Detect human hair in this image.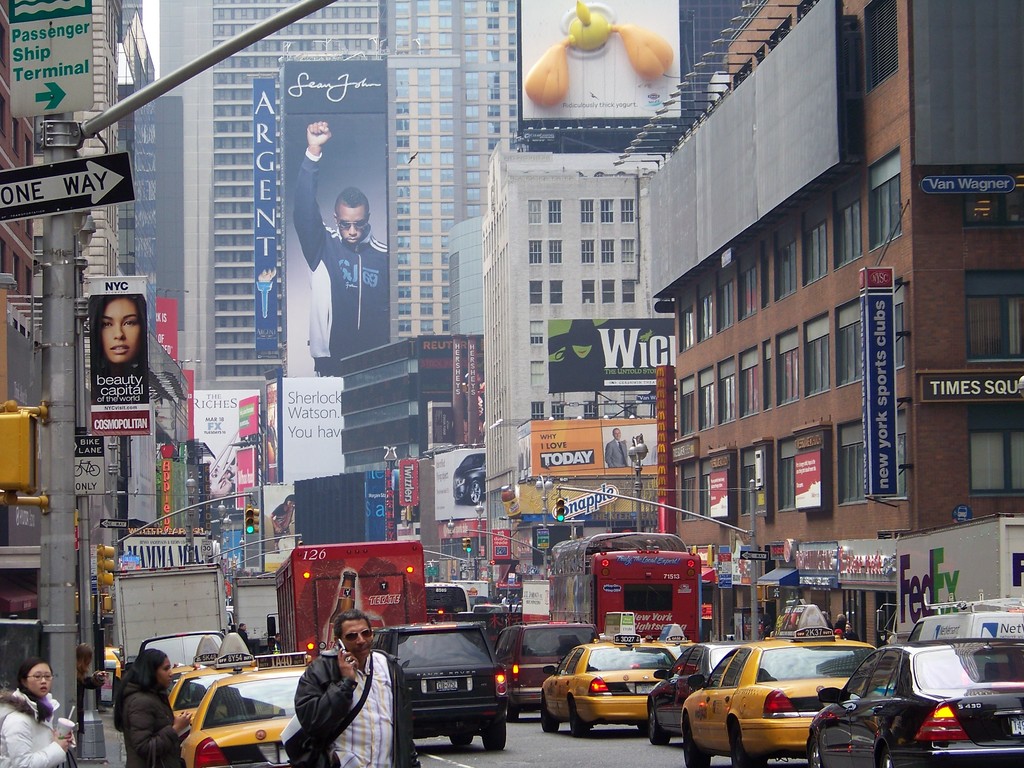
Detection: <region>90, 290, 146, 363</region>.
